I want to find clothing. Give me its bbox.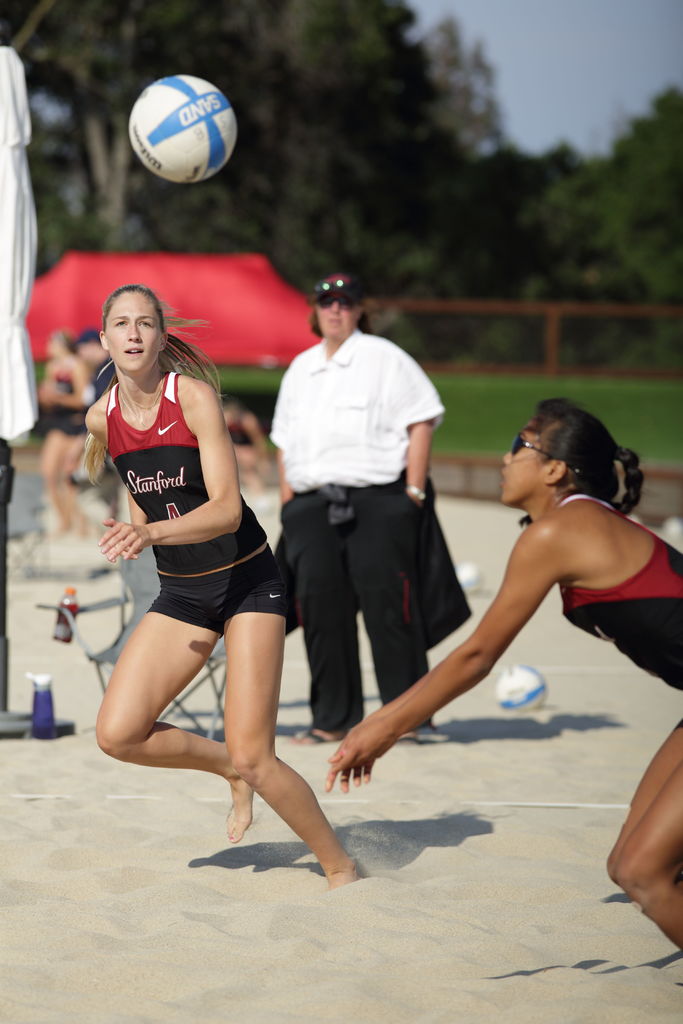
(103,370,299,636).
